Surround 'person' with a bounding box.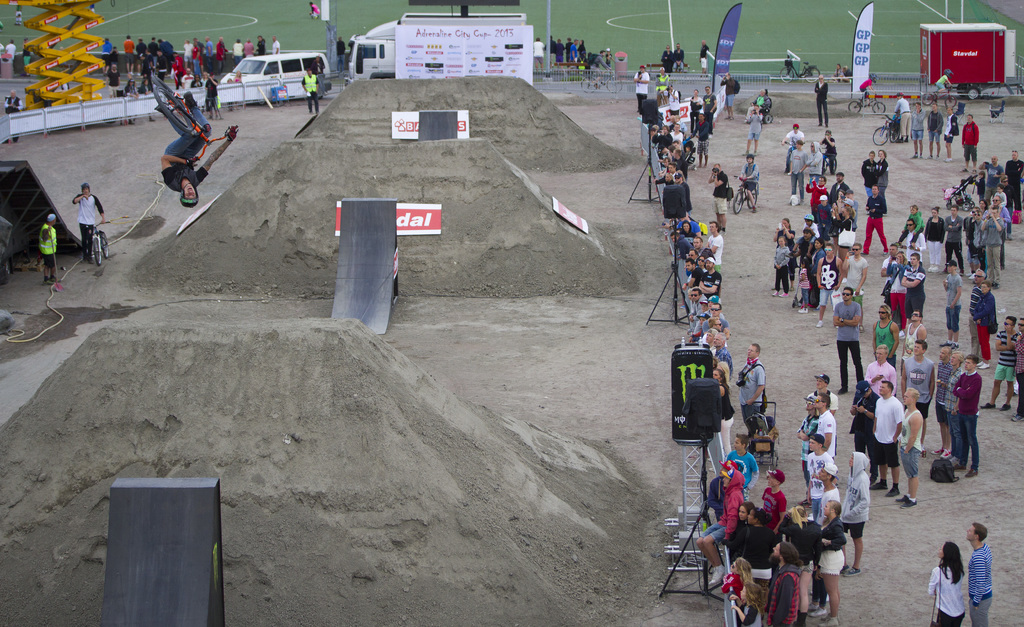
bbox=(991, 311, 1023, 406).
